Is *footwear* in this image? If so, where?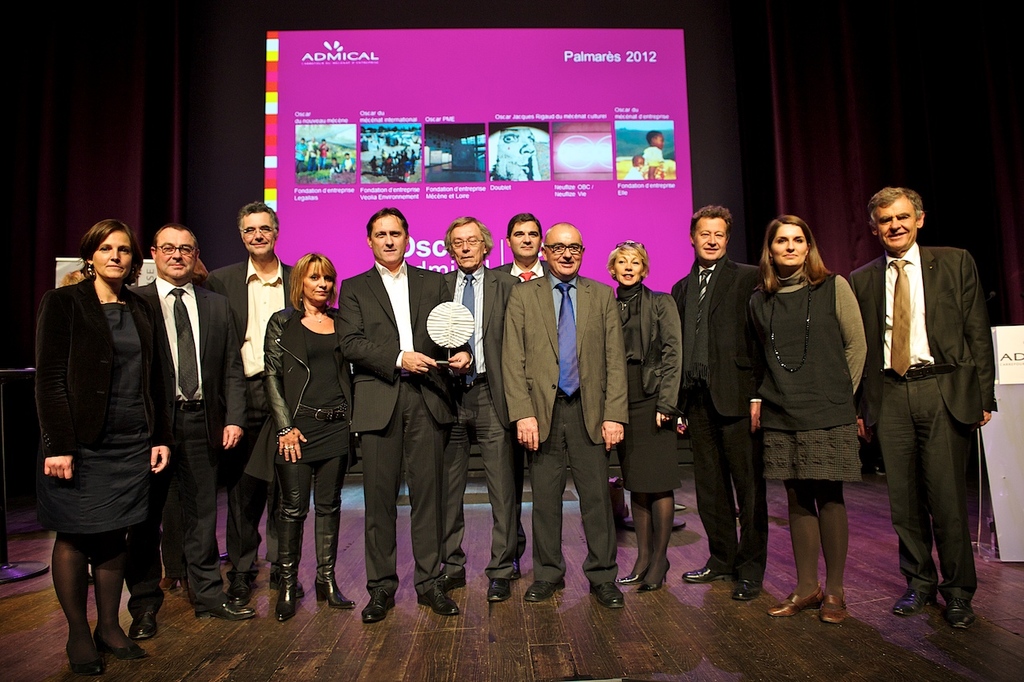
Yes, at region(129, 614, 158, 639).
